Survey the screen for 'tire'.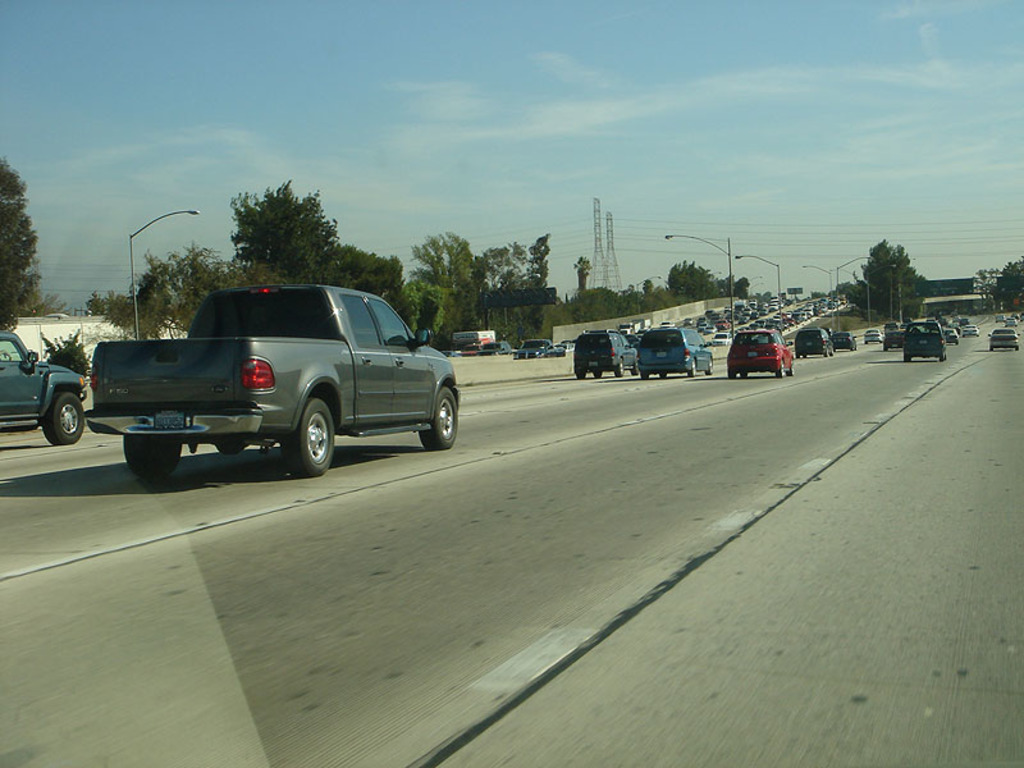
Survey found: [left=741, top=367, right=750, bottom=376].
